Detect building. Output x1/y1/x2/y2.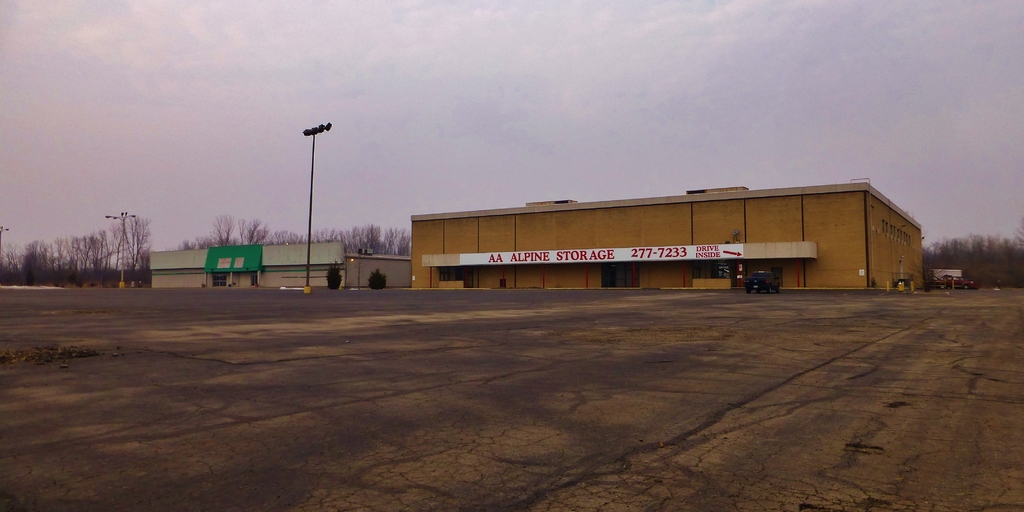
412/179/920/297.
